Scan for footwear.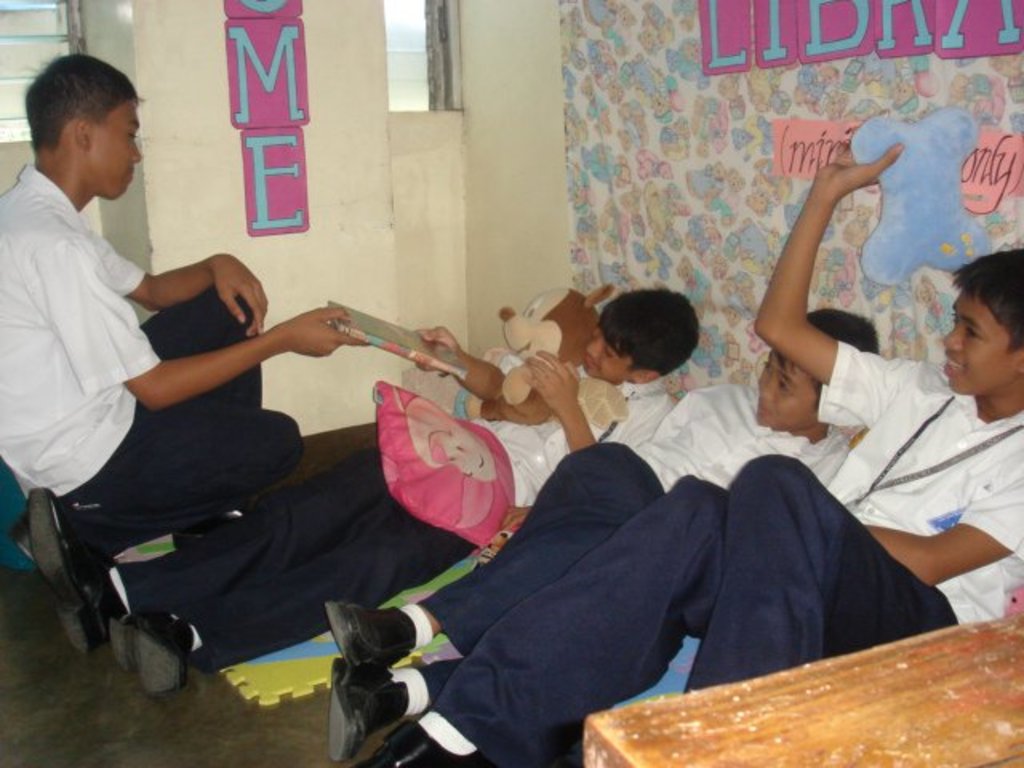
Scan result: {"x1": 27, "y1": 488, "x2": 138, "y2": 656}.
